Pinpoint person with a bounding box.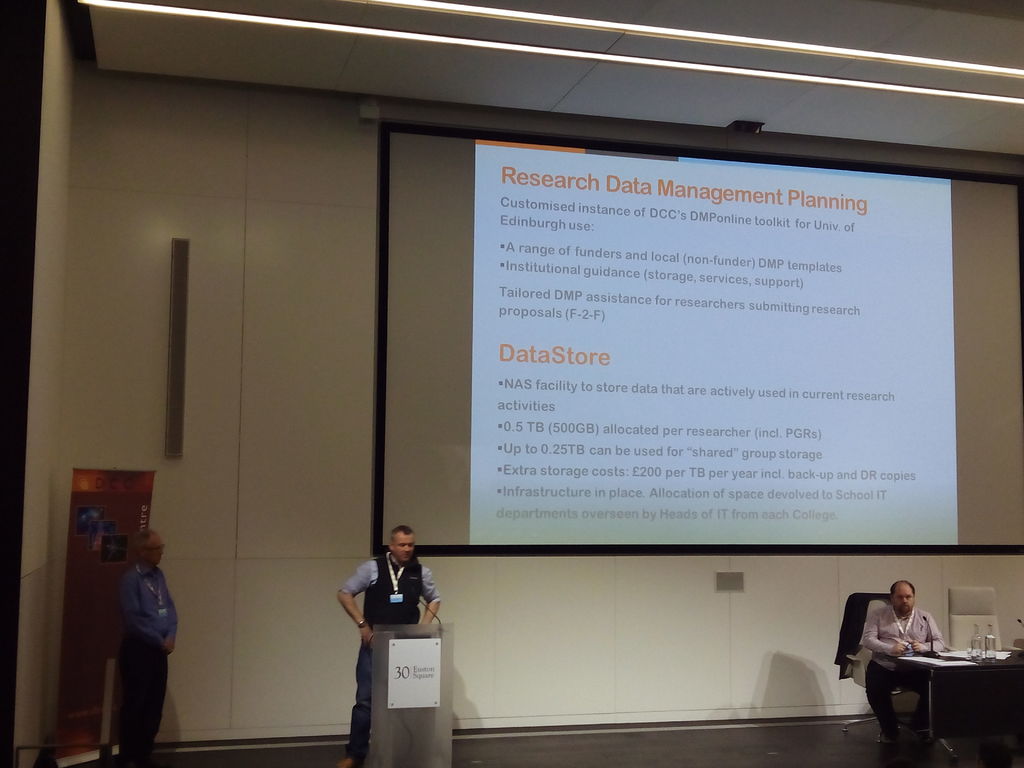
<box>856,577,945,759</box>.
